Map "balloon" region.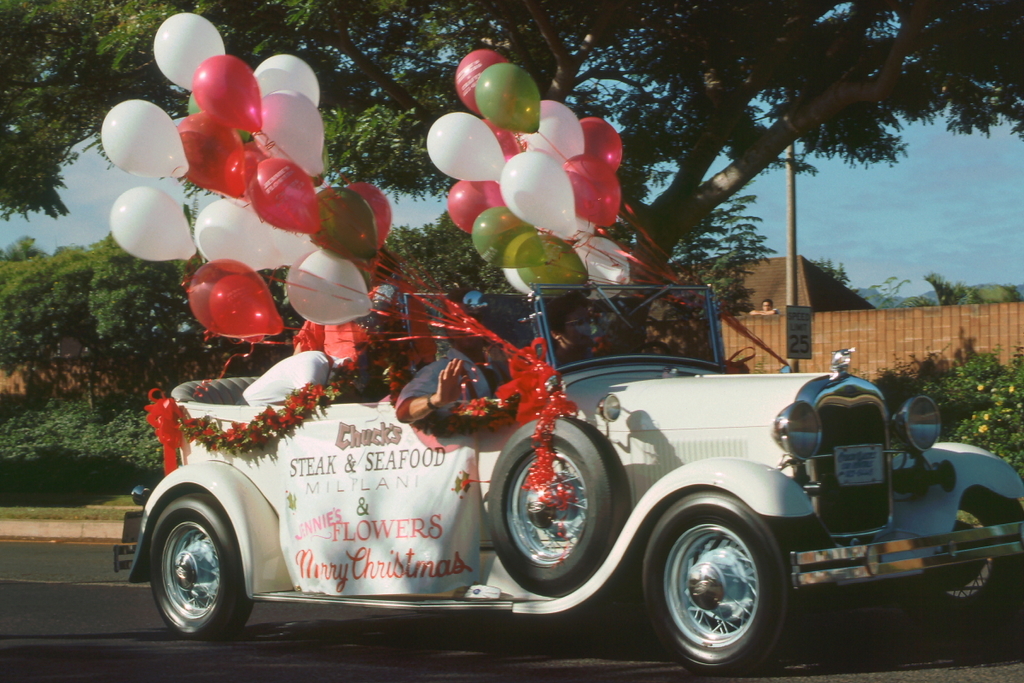
Mapped to x1=282 y1=248 x2=374 y2=326.
